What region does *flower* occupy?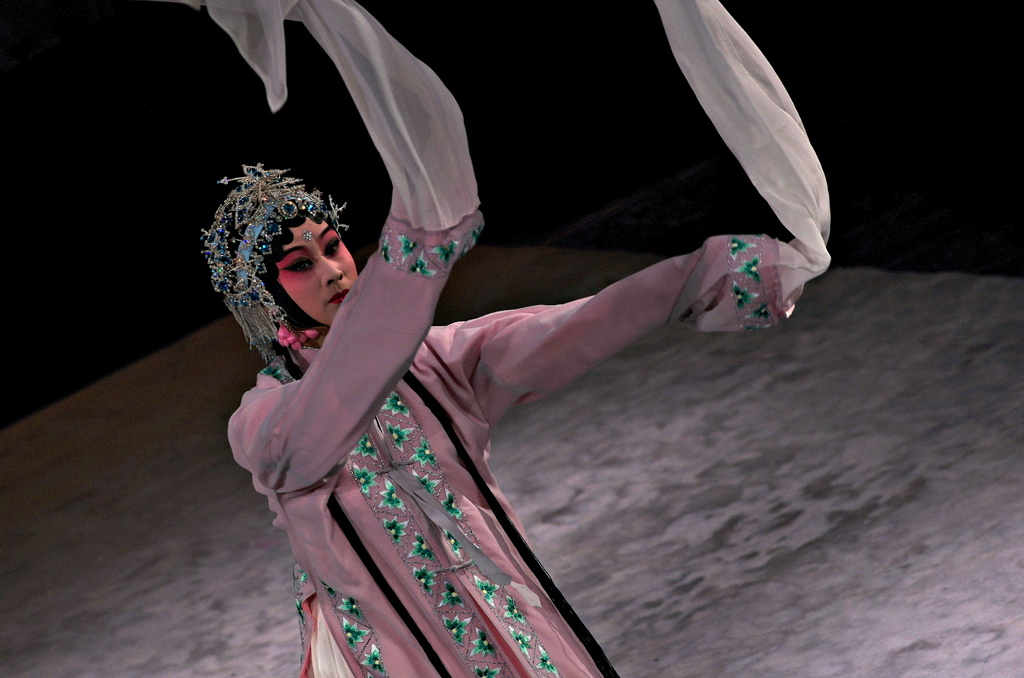
select_region(474, 631, 490, 659).
